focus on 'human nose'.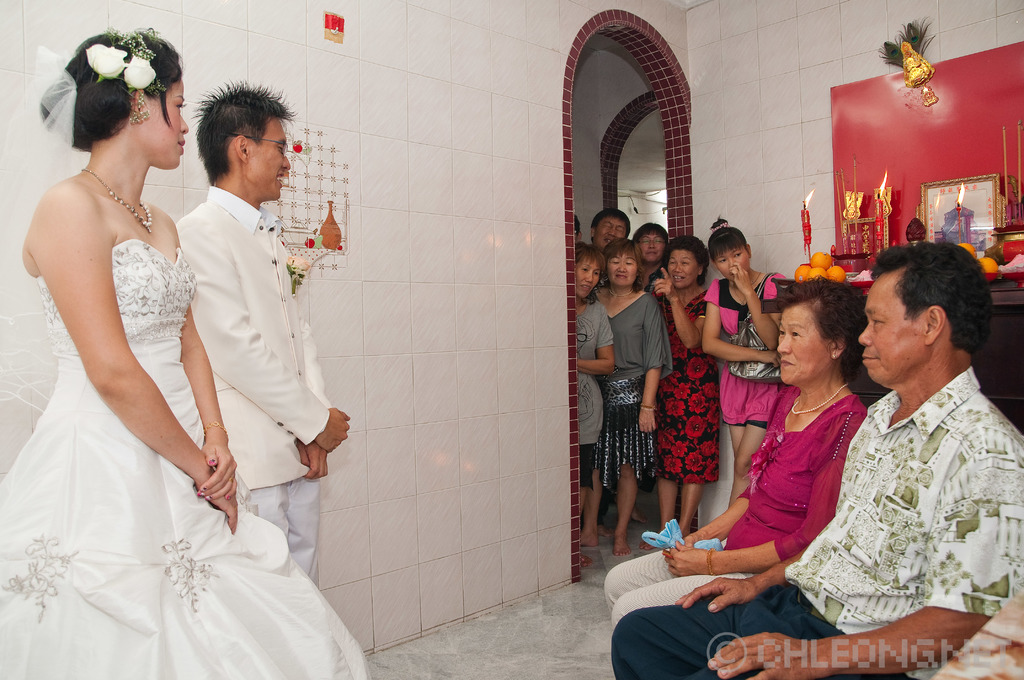
Focused at [x1=609, y1=227, x2=616, y2=234].
